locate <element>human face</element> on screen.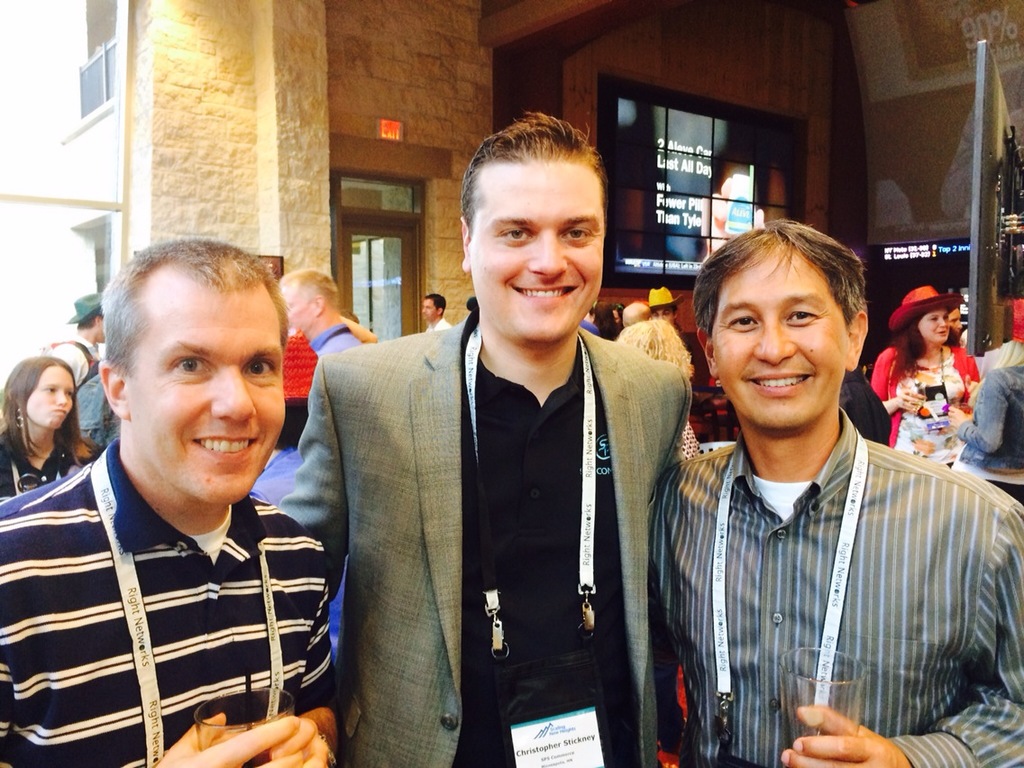
On screen at rect(919, 308, 948, 341).
